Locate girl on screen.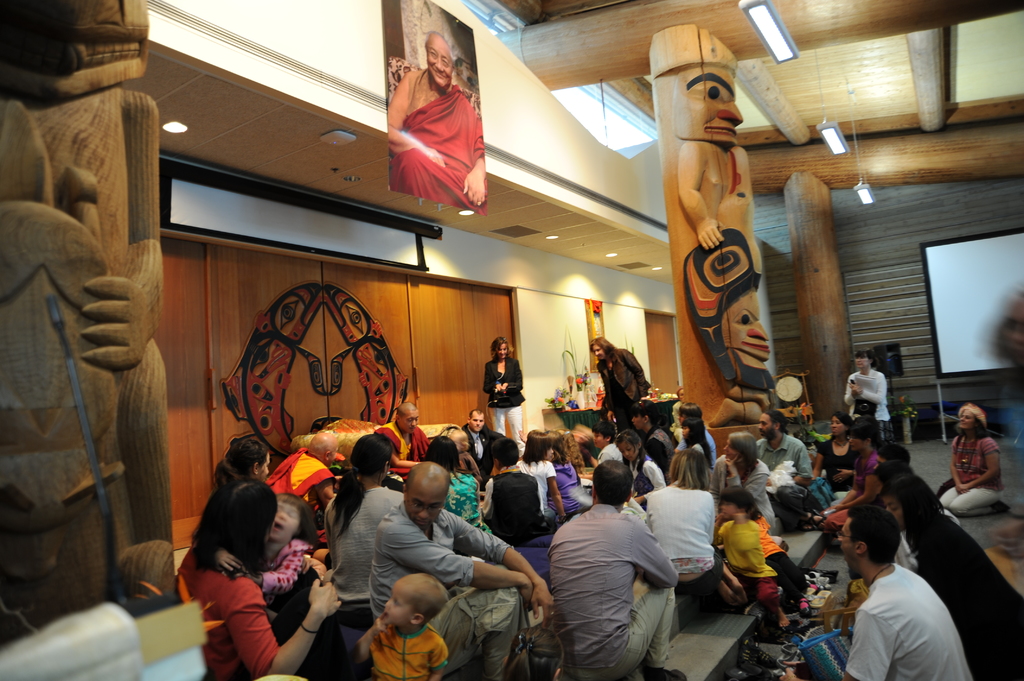
On screen at 813,413,858,511.
